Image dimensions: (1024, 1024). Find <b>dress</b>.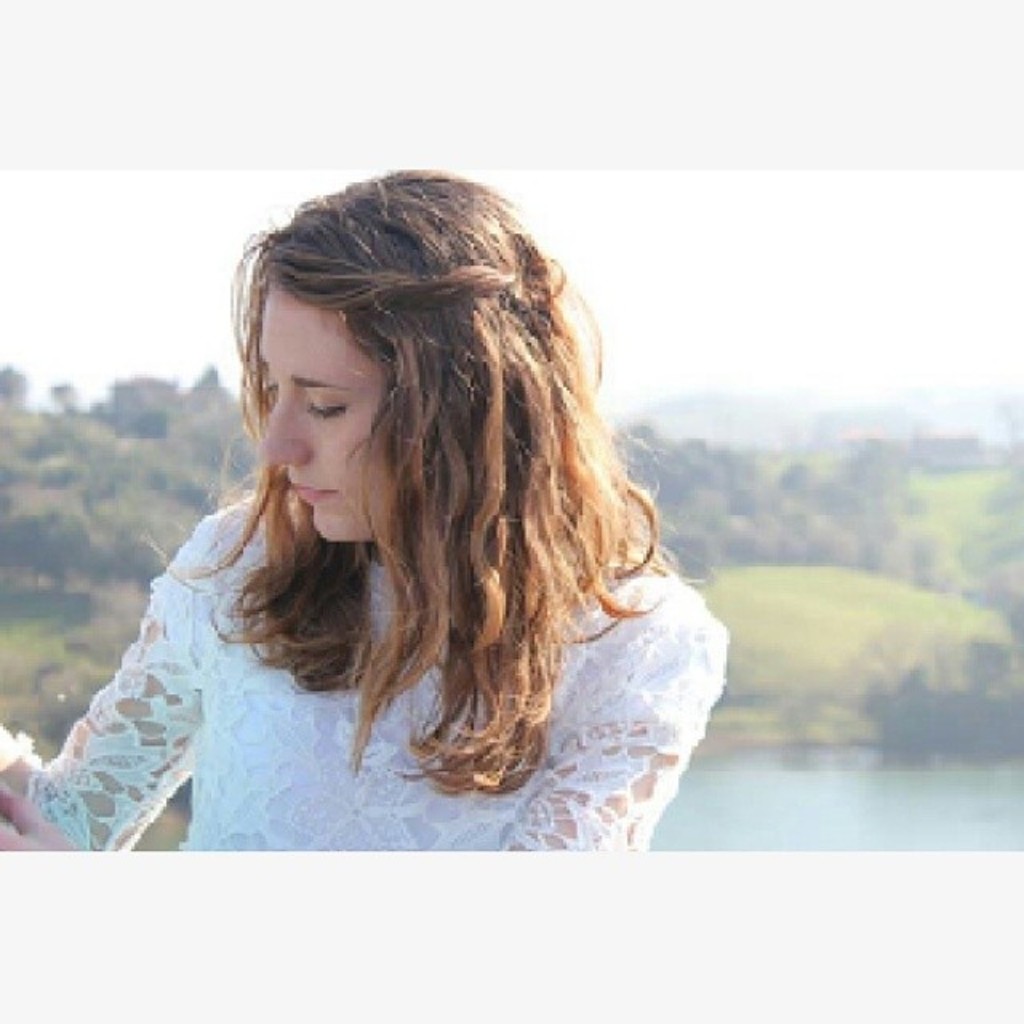
locate(0, 498, 726, 851).
